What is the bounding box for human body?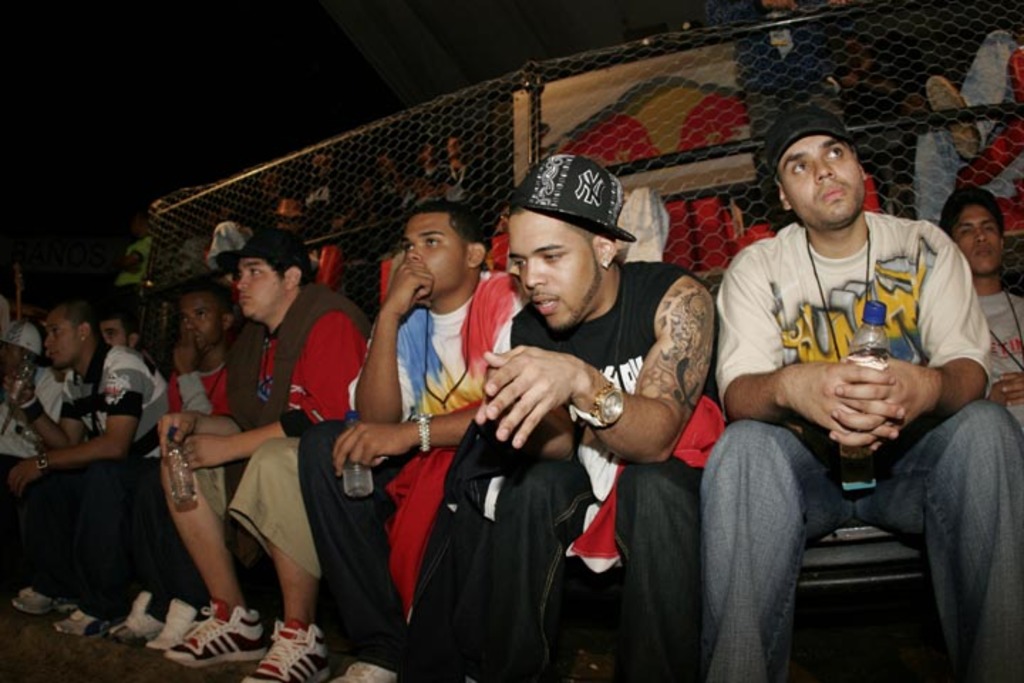
<bbox>0, 342, 158, 643</bbox>.
